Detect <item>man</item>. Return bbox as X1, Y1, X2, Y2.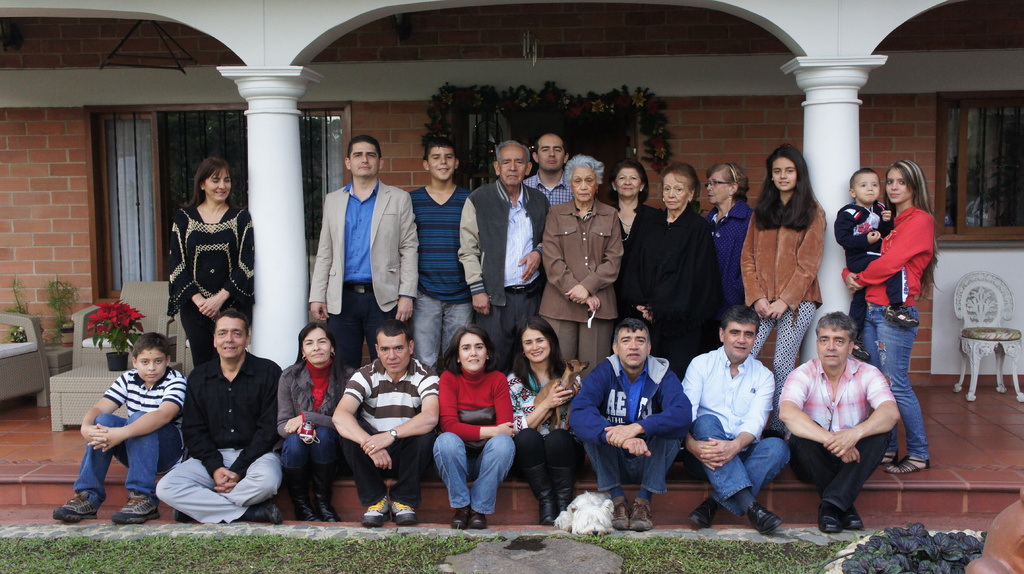
681, 303, 793, 535.
